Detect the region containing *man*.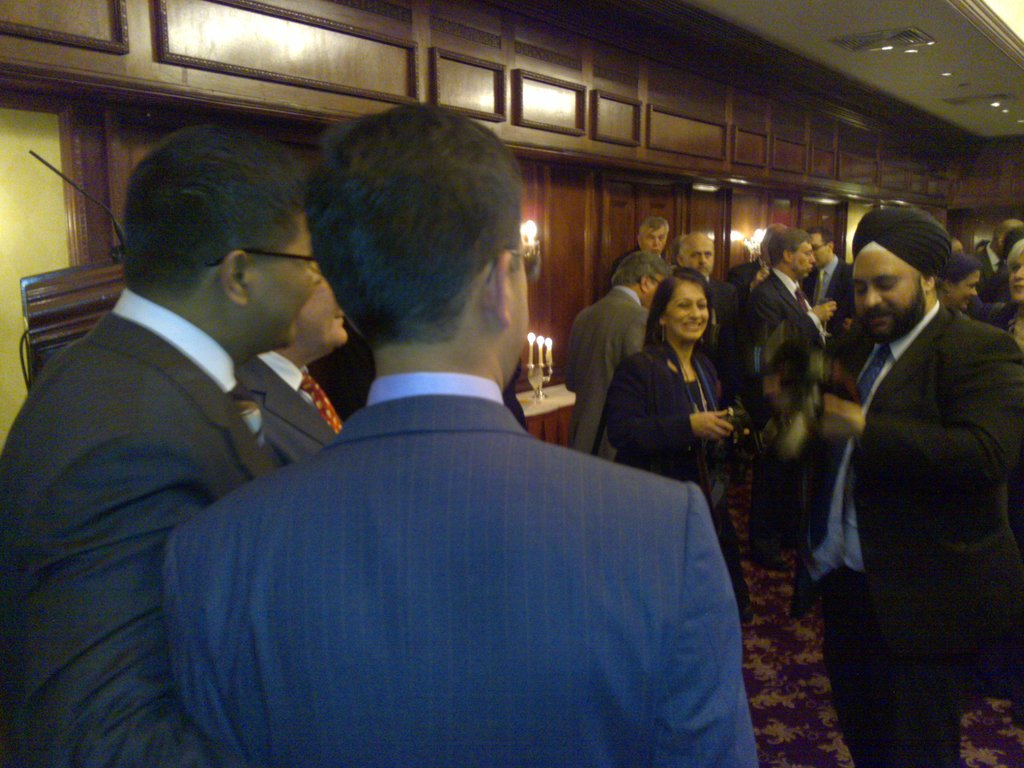
pyautogui.locateOnScreen(232, 257, 360, 474).
